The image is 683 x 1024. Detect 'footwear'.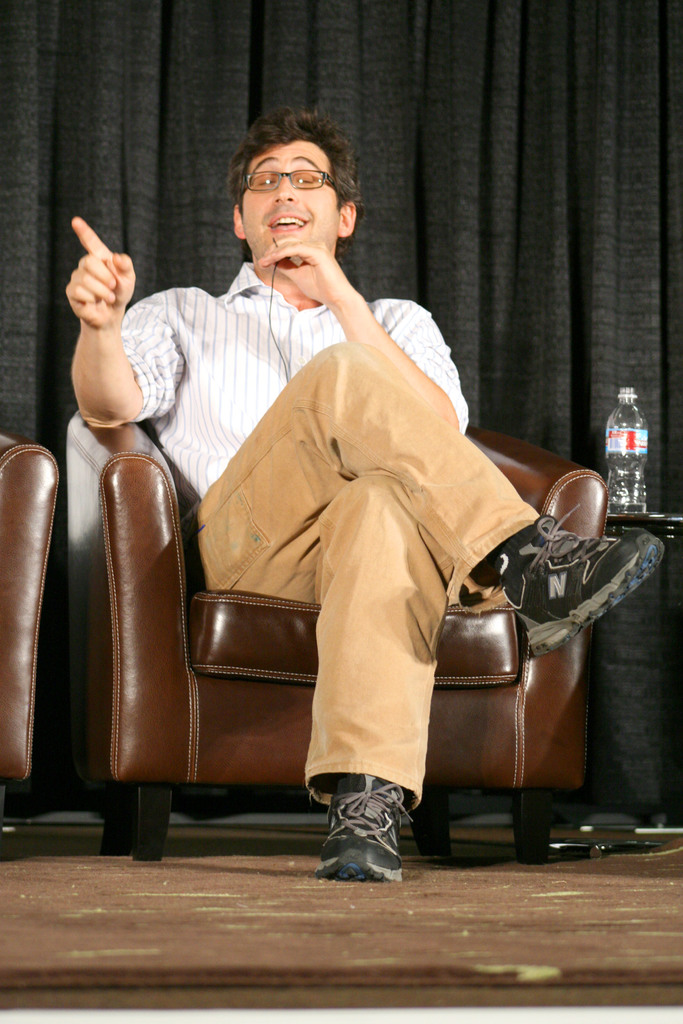
Detection: (313,772,418,886).
